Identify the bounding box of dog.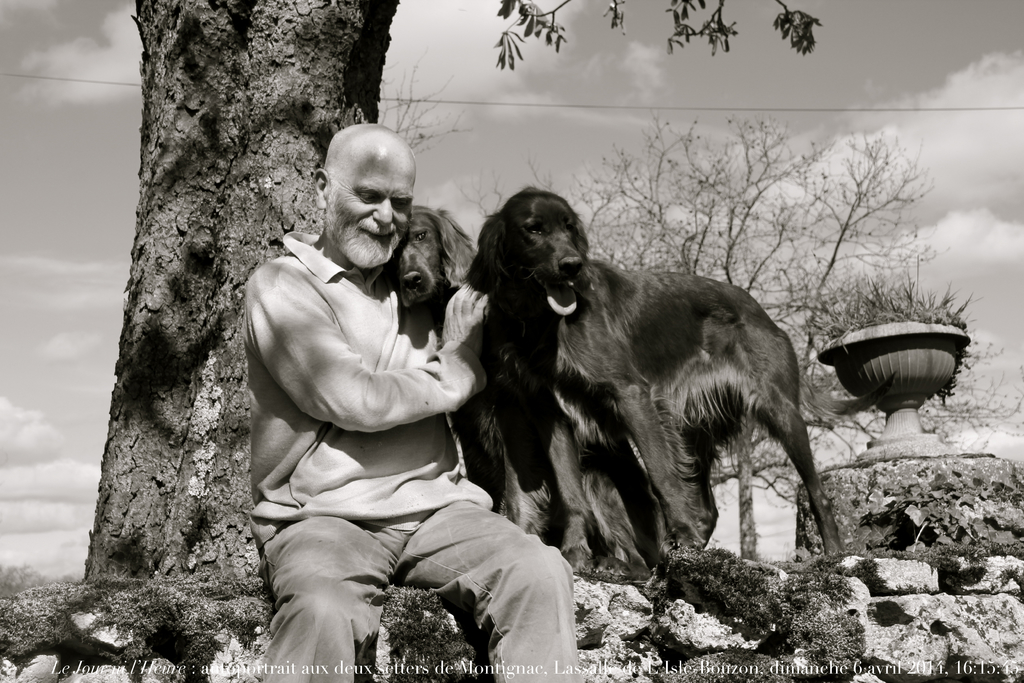
Rect(386, 205, 845, 565).
